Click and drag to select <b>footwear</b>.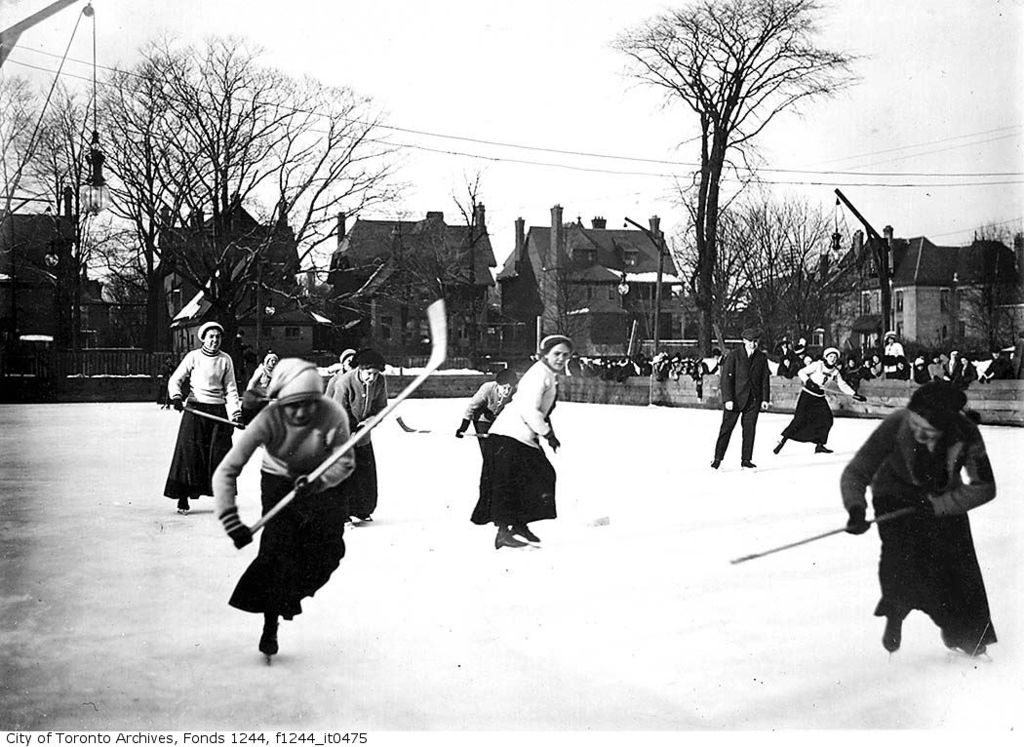
Selection: bbox=[936, 638, 1001, 658].
